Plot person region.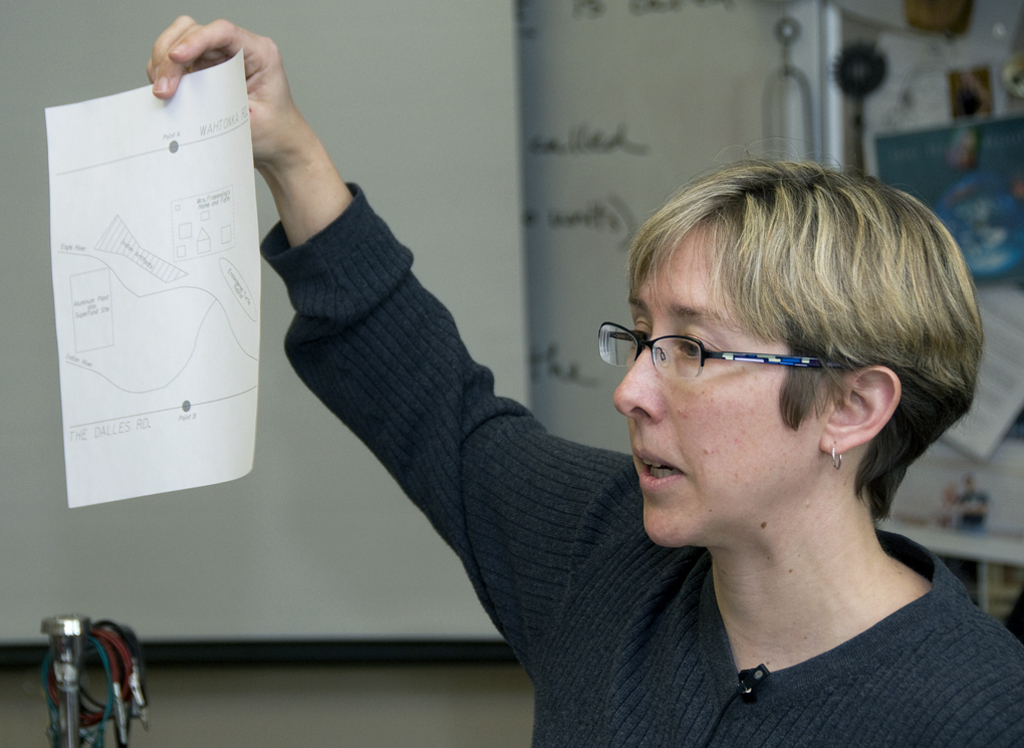
Plotted at <bbox>146, 13, 1023, 747</bbox>.
